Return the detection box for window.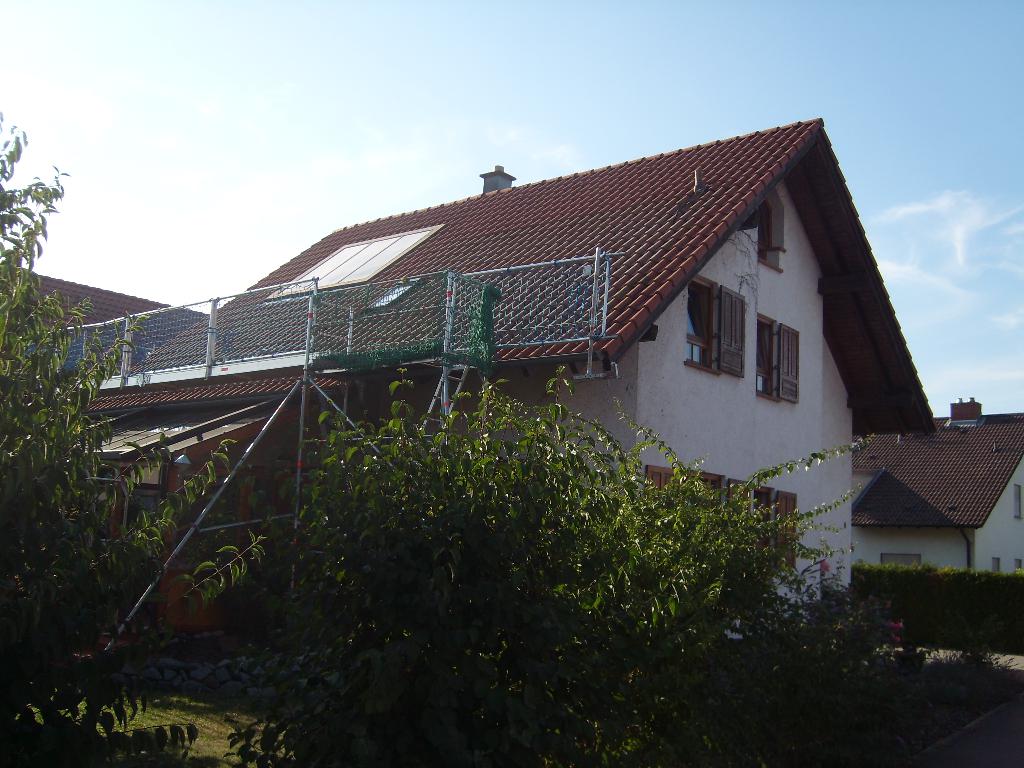
753, 184, 787, 267.
